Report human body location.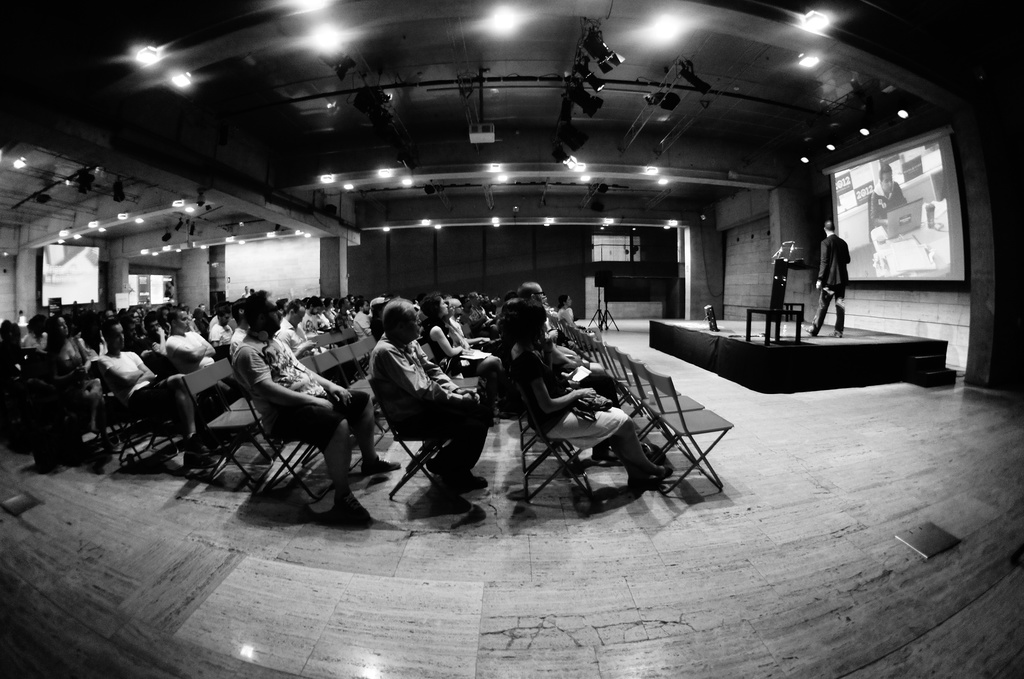
Report: pyautogui.locateOnScreen(372, 330, 496, 529).
